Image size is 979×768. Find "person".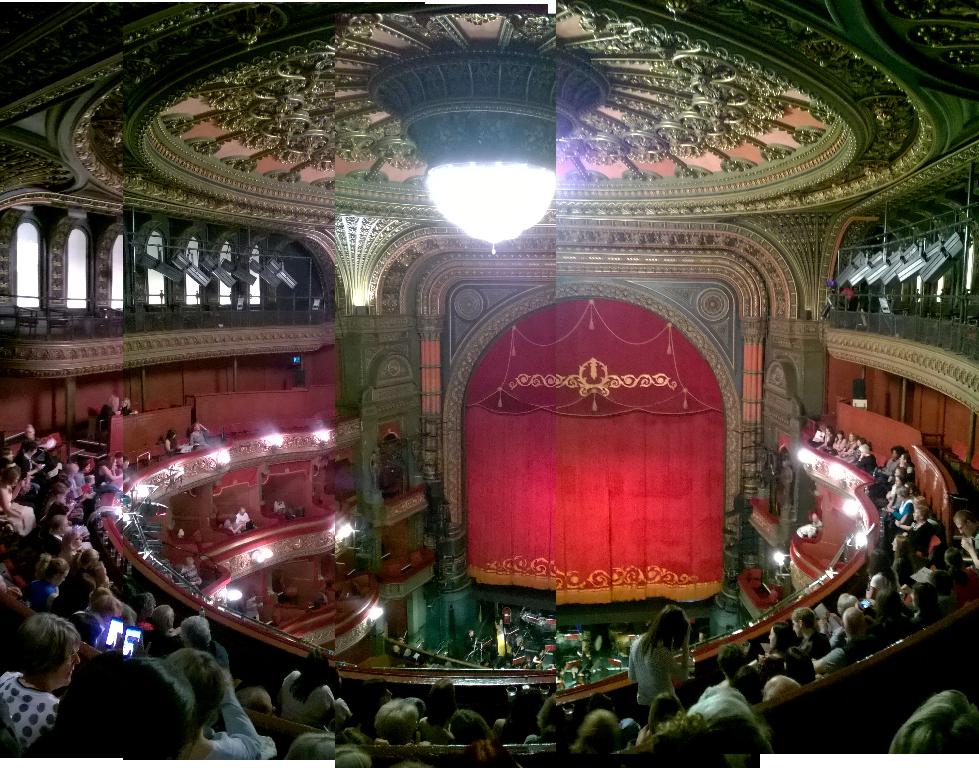
box(627, 605, 695, 726).
